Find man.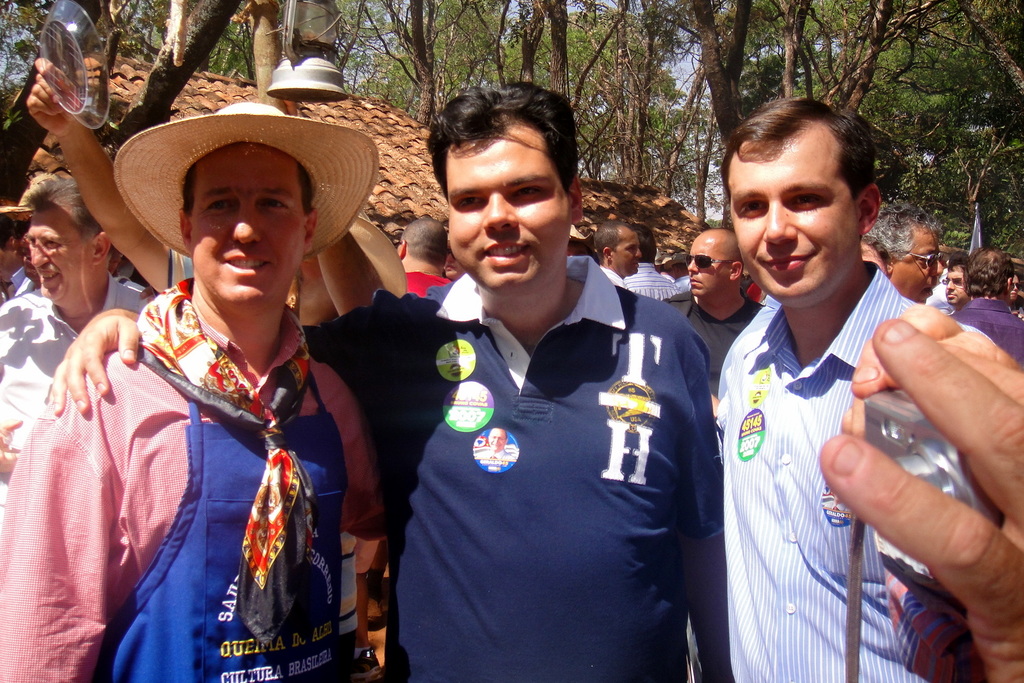
locate(0, 102, 413, 682).
